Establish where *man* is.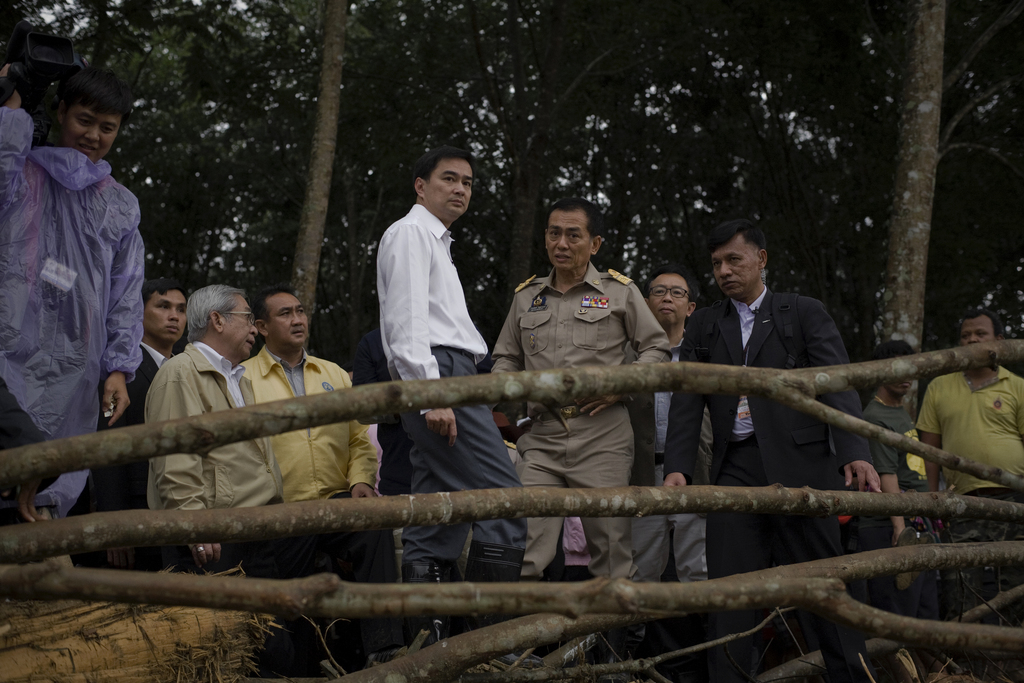
Established at <bbox>83, 277, 198, 563</bbox>.
